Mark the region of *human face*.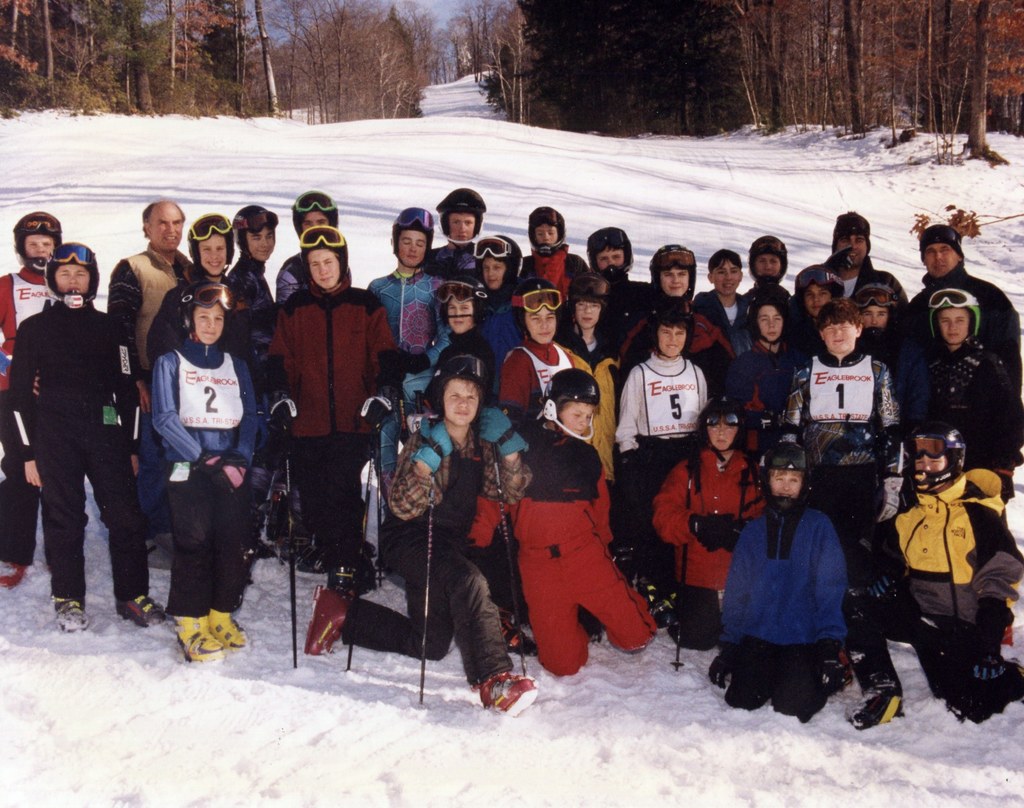
Region: rect(822, 320, 856, 352).
